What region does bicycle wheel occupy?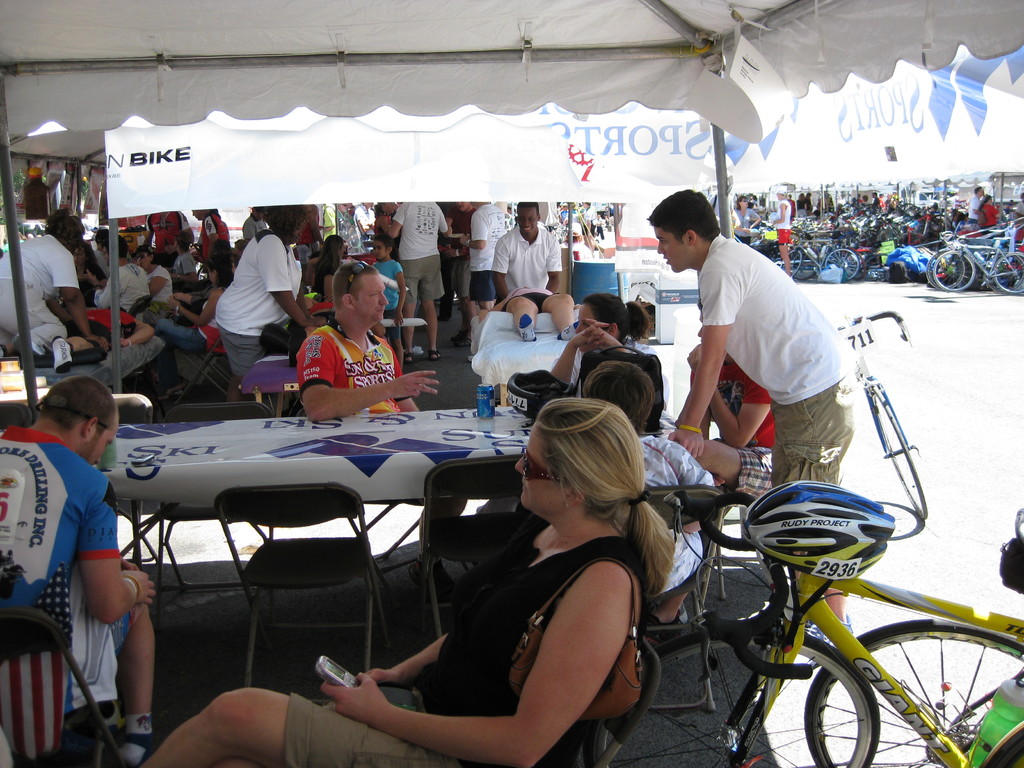
left=584, top=626, right=880, bottom=767.
